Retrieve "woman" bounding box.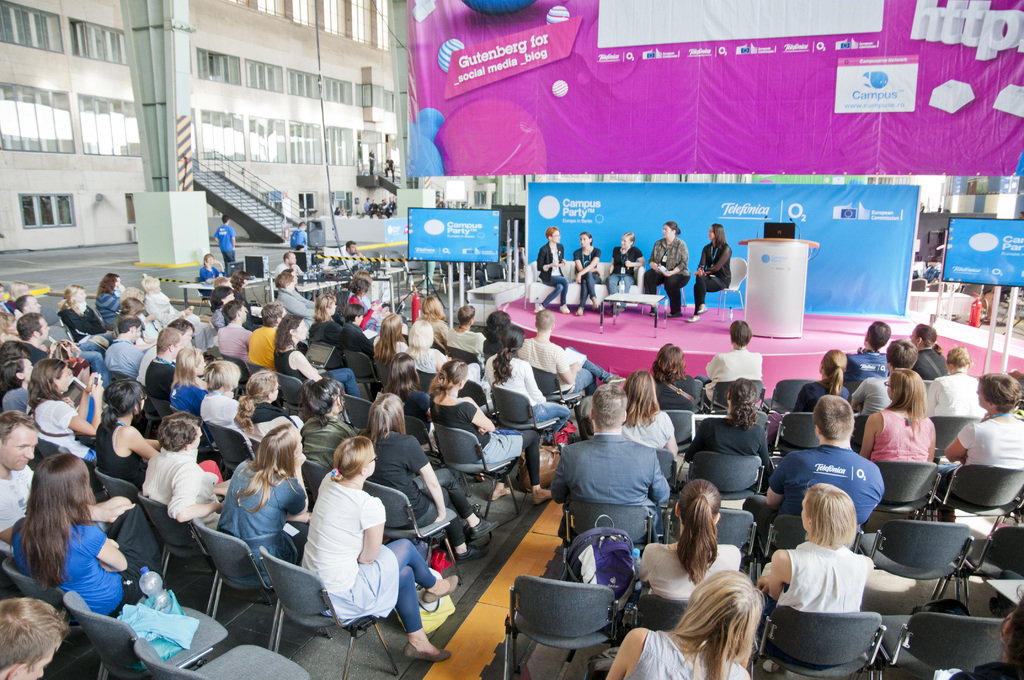
Bounding box: [345, 309, 372, 352].
